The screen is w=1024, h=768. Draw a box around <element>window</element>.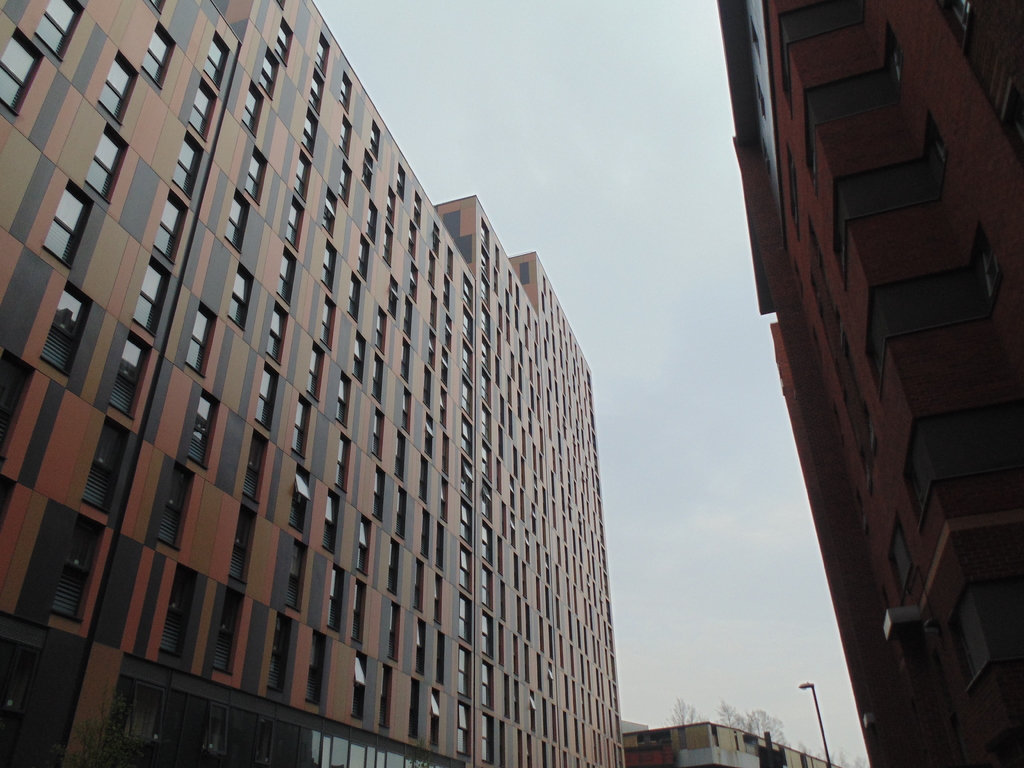
select_region(403, 387, 411, 431).
